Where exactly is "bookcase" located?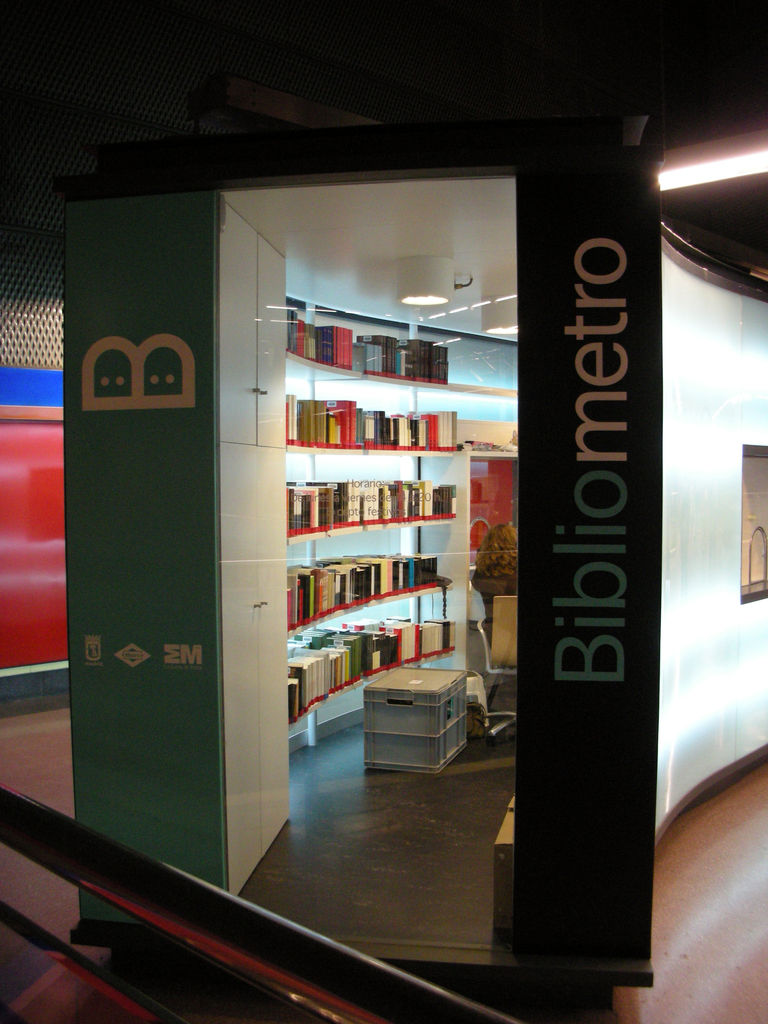
Its bounding box is l=287, t=307, r=470, b=758.
